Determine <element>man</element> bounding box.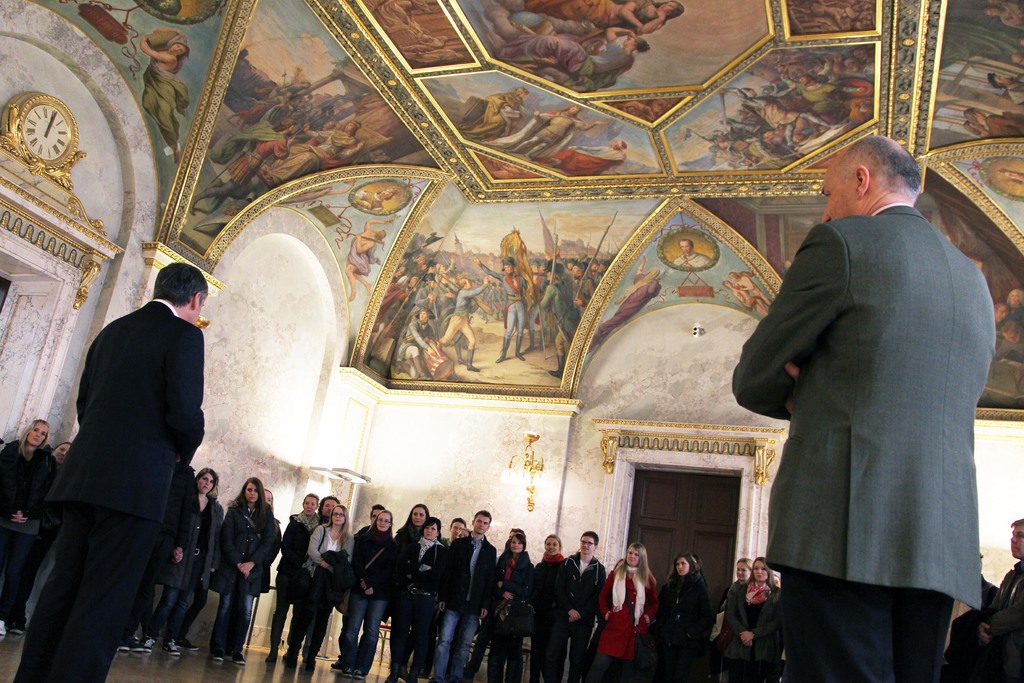
Determined: {"left": 974, "top": 514, "right": 1023, "bottom": 682}.
